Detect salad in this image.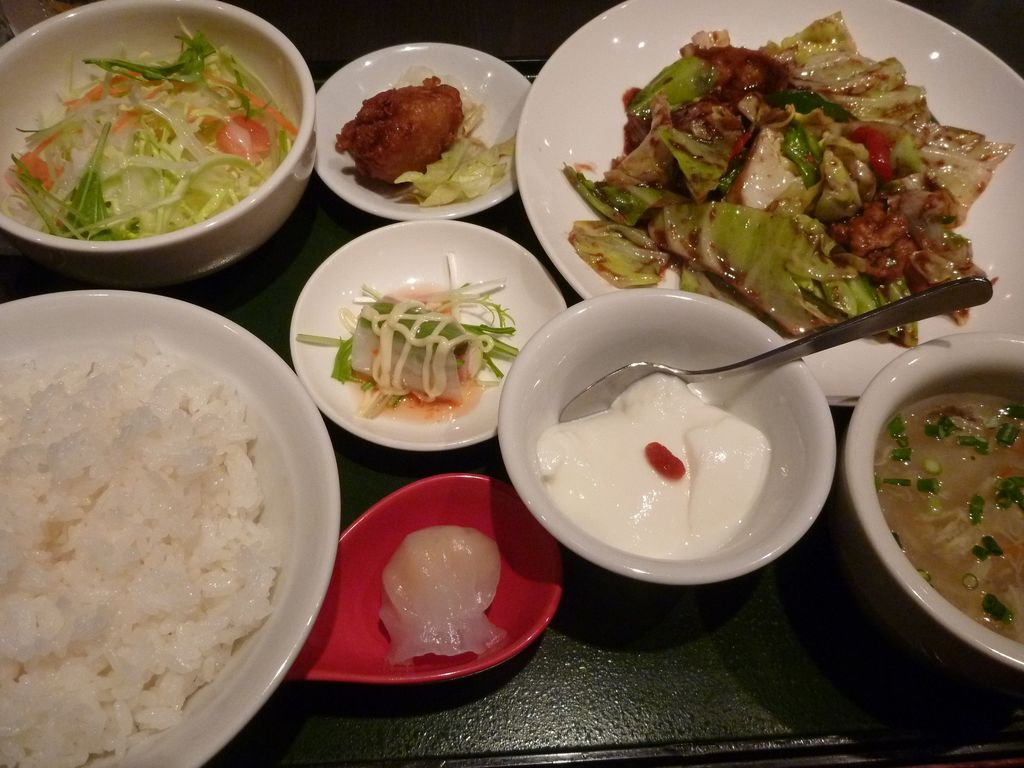
Detection: 2:15:298:240.
